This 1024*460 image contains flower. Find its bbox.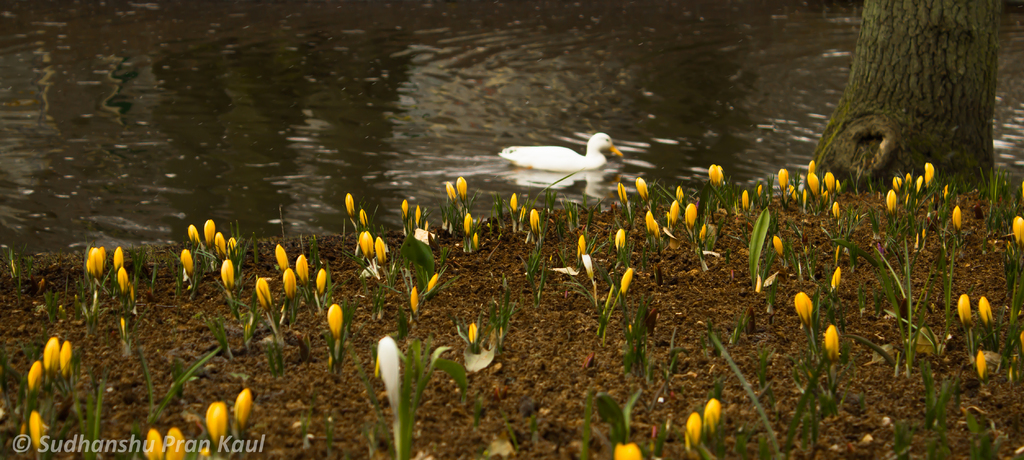
(380, 334, 397, 435).
